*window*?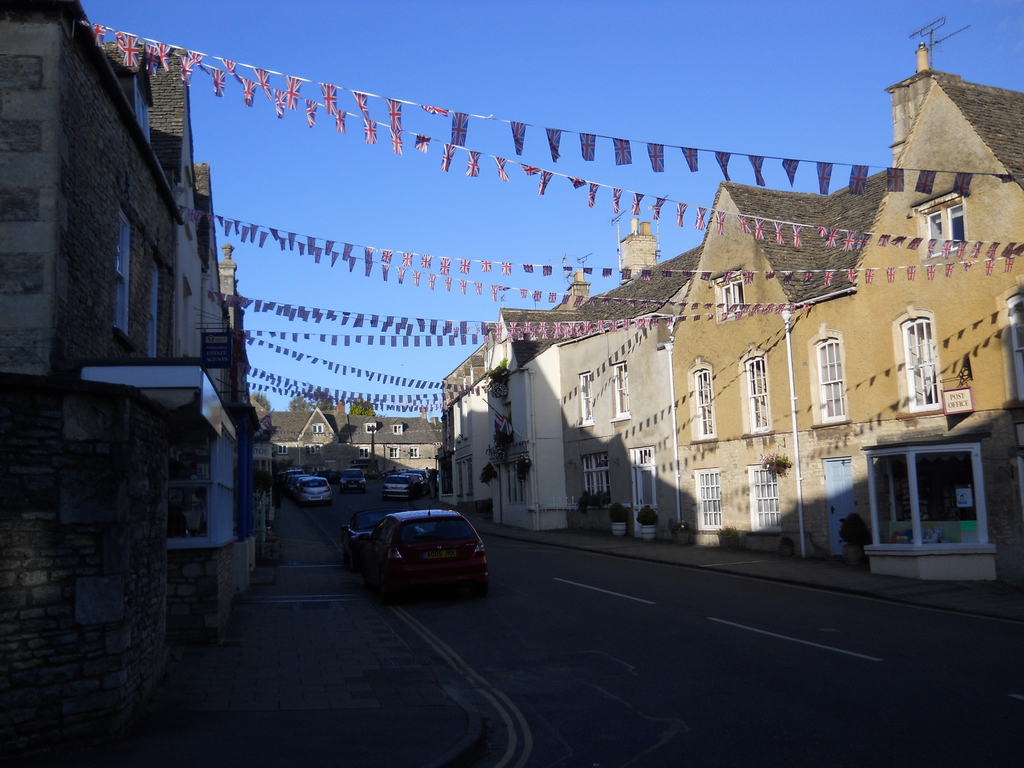
box(925, 193, 971, 259)
